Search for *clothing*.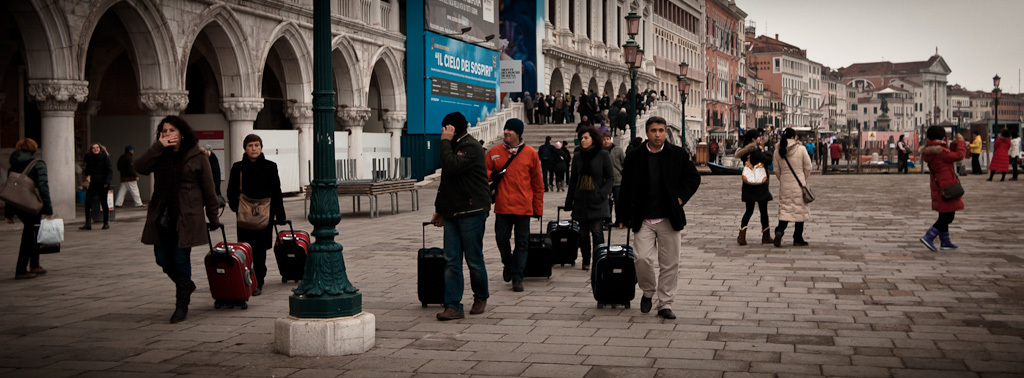
Found at region(114, 149, 142, 209).
